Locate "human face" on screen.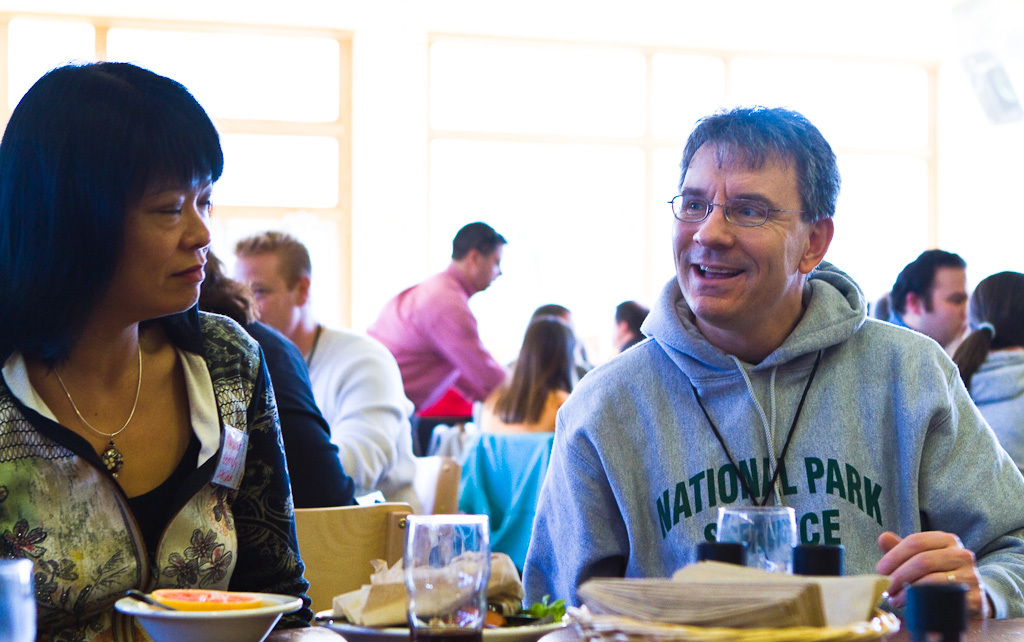
On screen at bbox=(475, 237, 503, 294).
